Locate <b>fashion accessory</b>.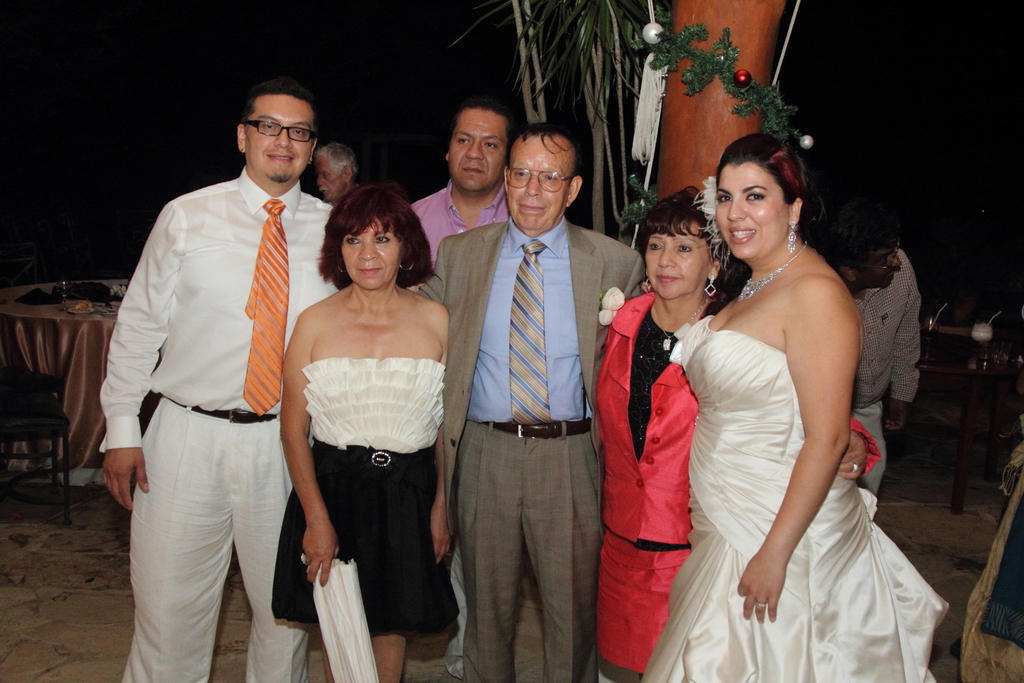
Bounding box: [left=509, top=235, right=552, bottom=426].
